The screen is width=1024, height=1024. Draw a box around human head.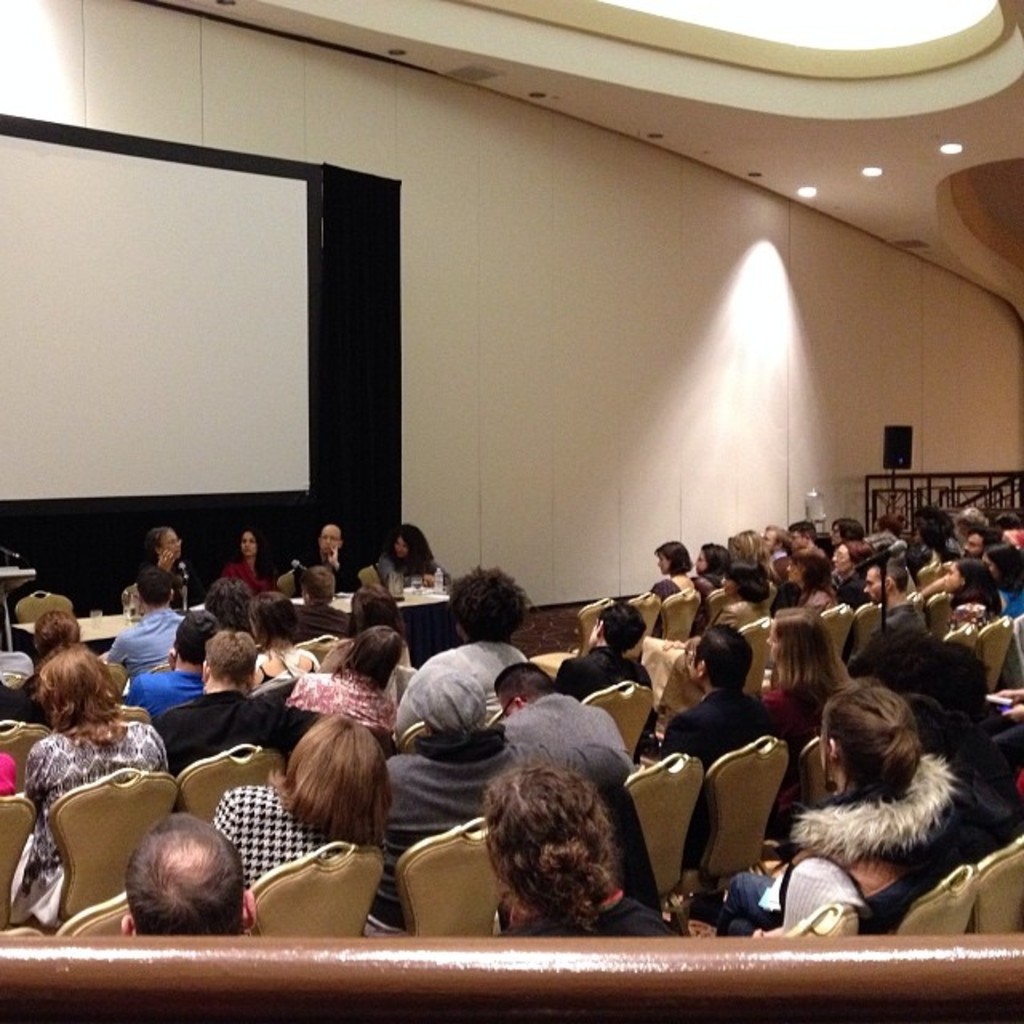
locate(203, 574, 253, 624).
